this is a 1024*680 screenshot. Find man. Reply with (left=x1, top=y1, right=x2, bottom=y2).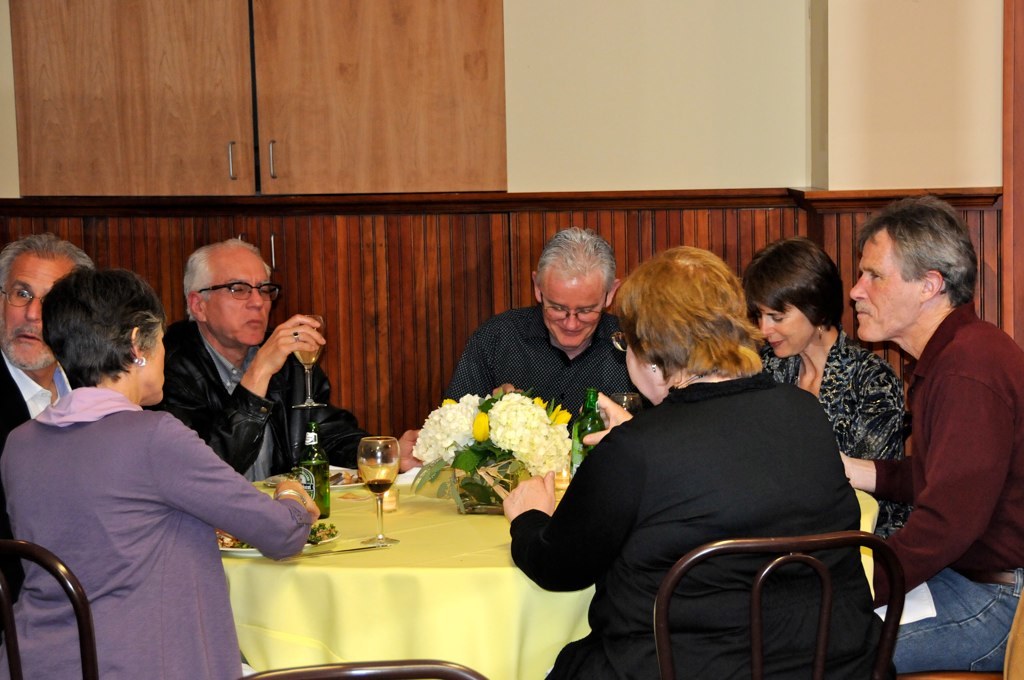
(left=0, top=234, right=101, bottom=450).
